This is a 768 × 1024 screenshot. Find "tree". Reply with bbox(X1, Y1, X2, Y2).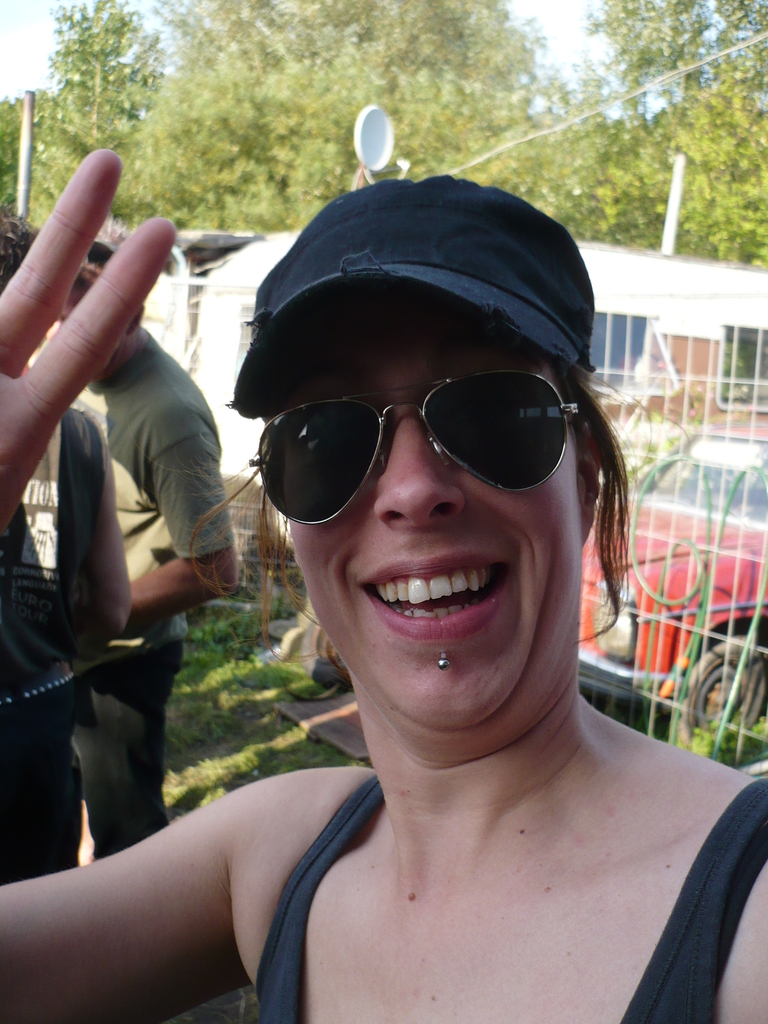
bbox(572, 0, 767, 116).
